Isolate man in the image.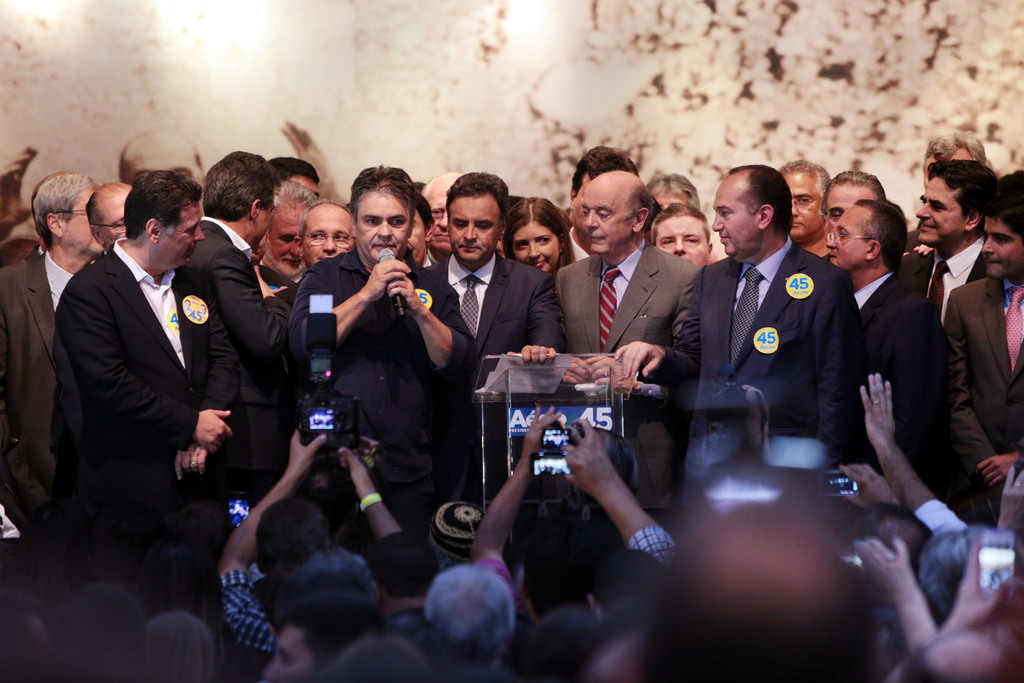
Isolated region: detection(410, 194, 438, 269).
